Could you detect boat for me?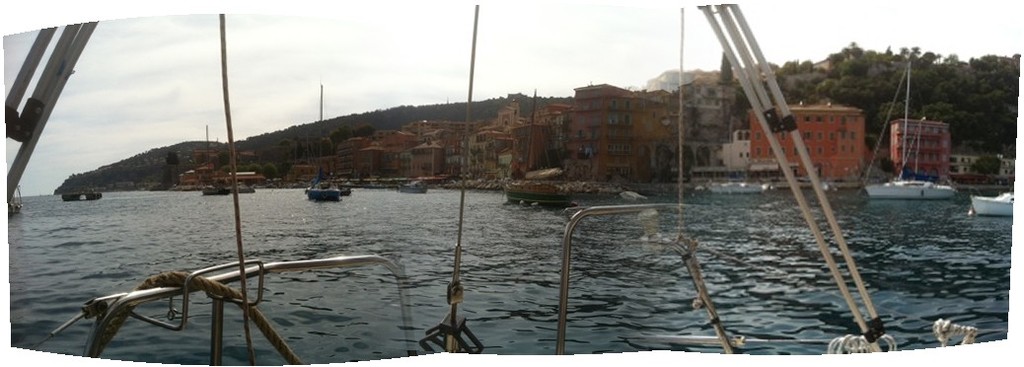
Detection result: 706:179:765:195.
